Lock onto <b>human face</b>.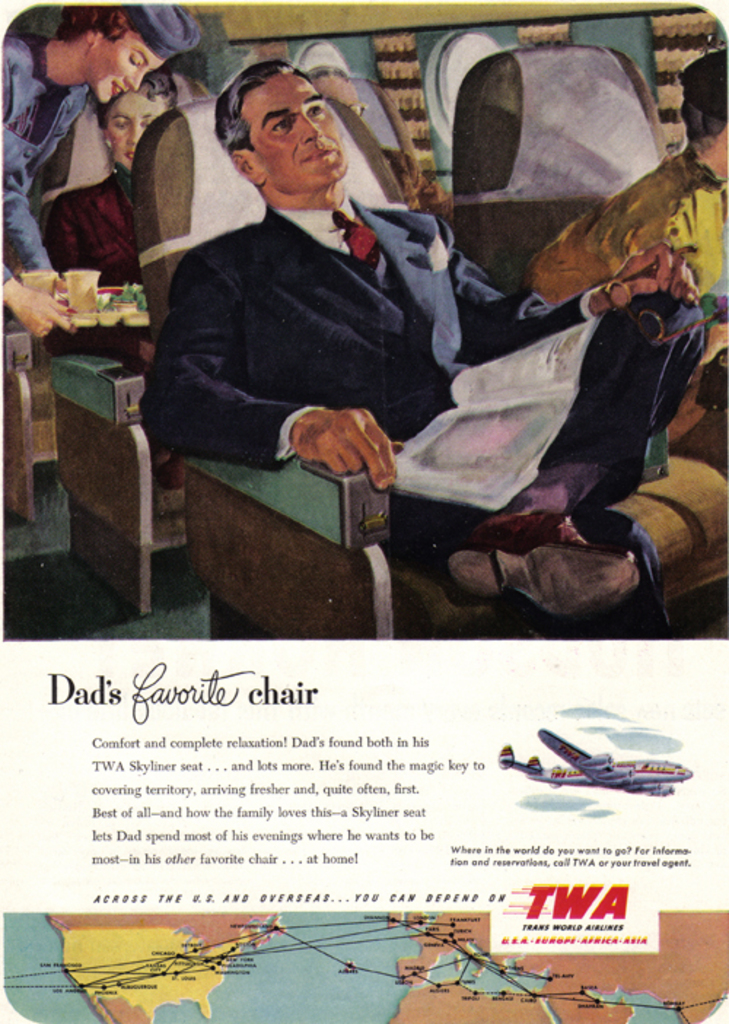
Locked: <bbox>245, 70, 347, 194</bbox>.
